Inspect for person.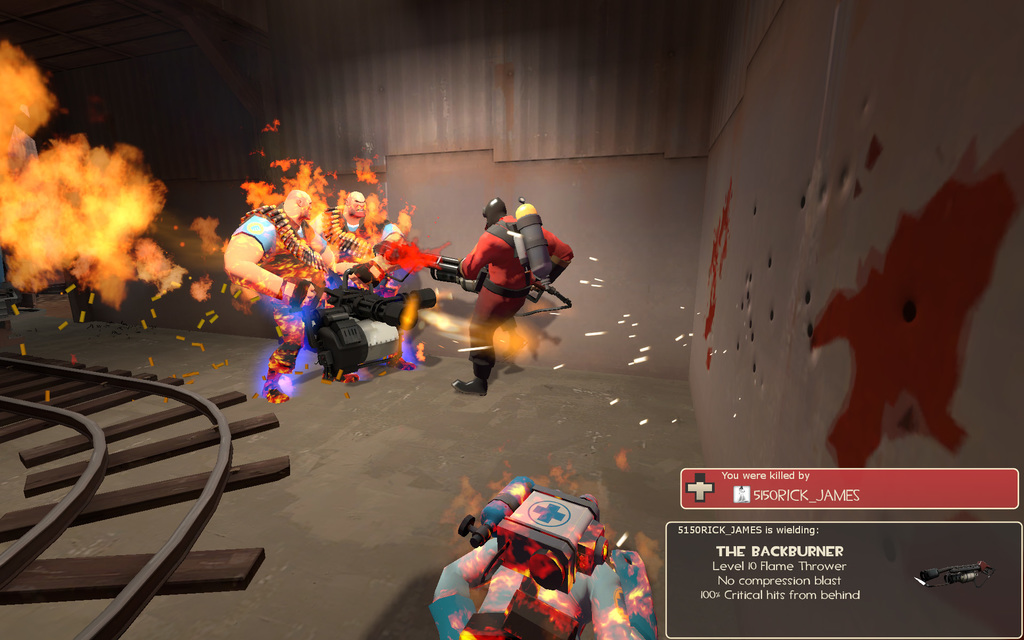
Inspection: (left=223, top=187, right=360, bottom=397).
